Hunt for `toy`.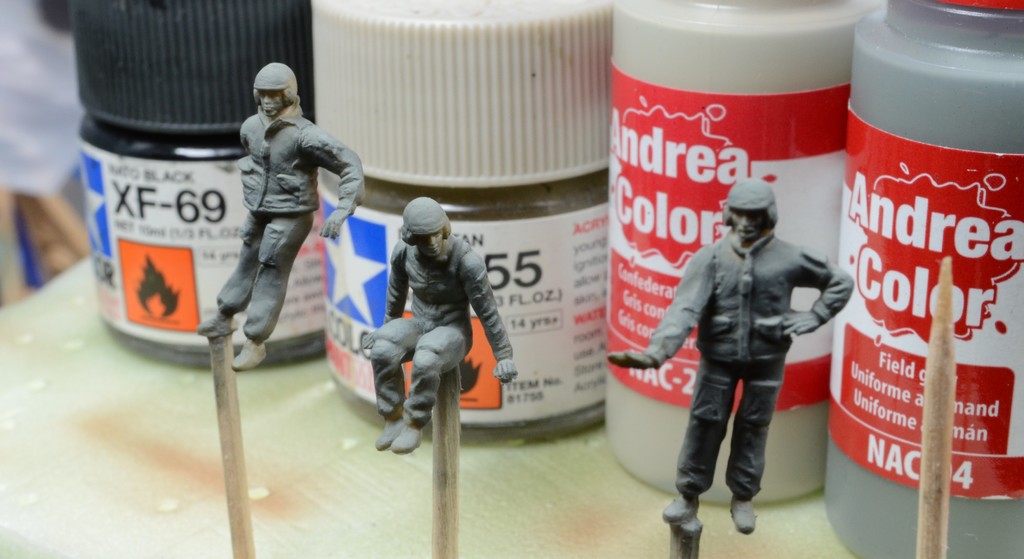
Hunted down at detection(194, 61, 366, 373).
